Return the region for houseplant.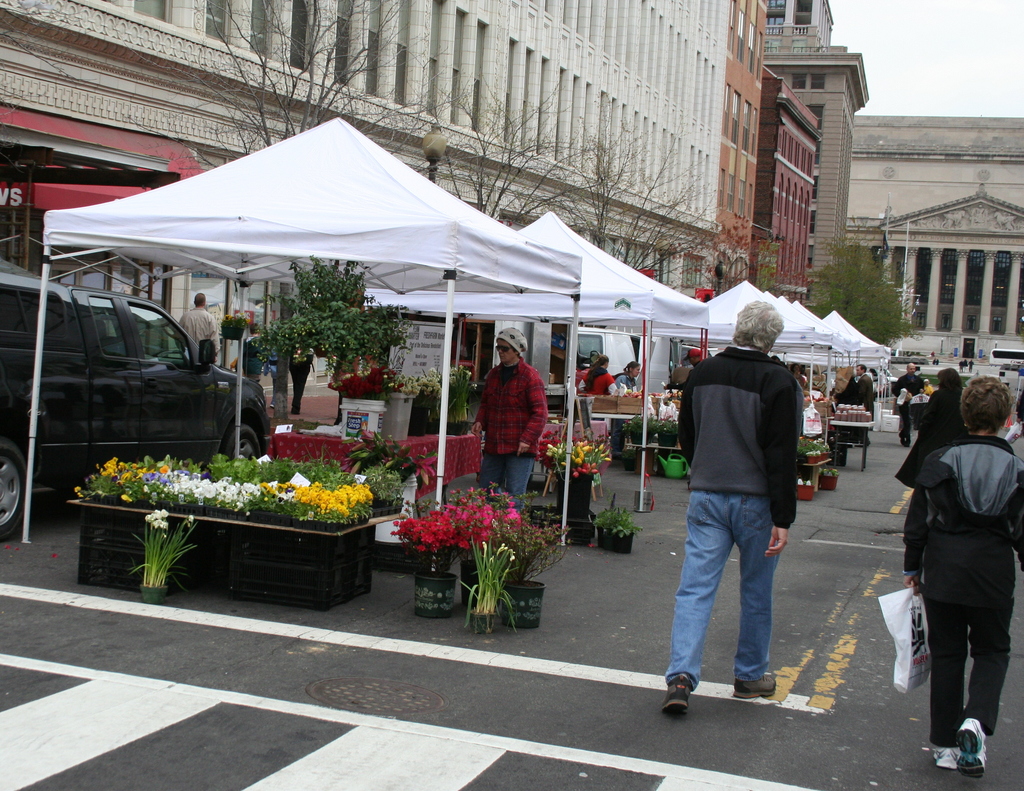
region(487, 514, 582, 629).
